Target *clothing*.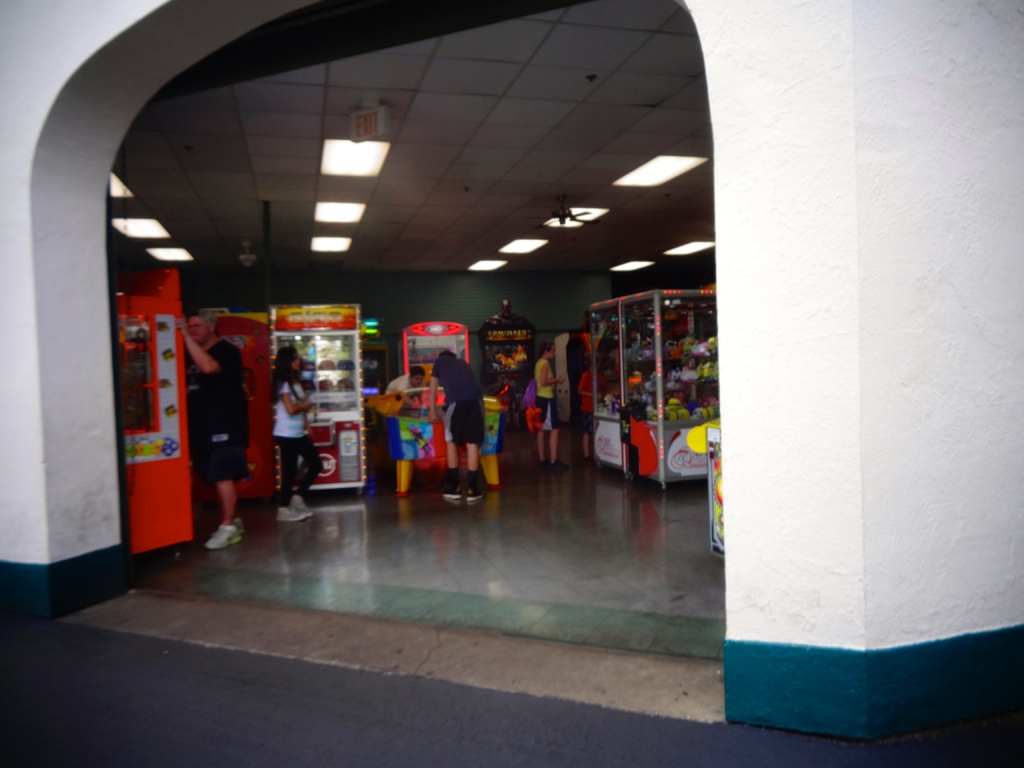
Target region: Rect(531, 357, 558, 433).
